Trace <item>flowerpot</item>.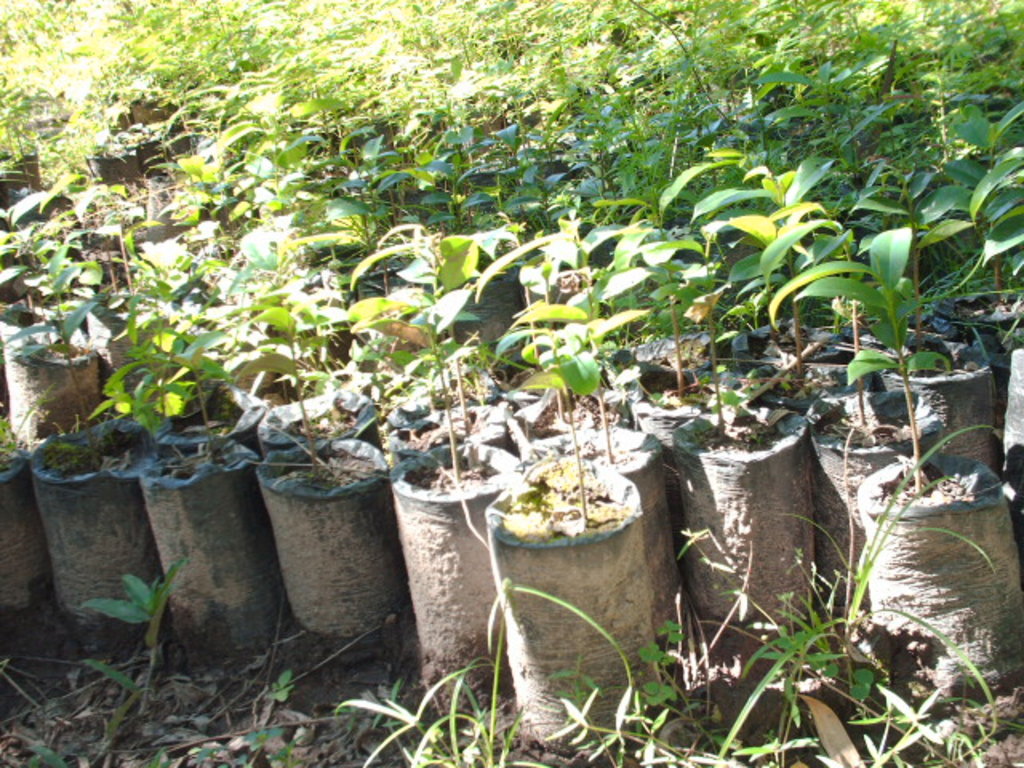
Traced to BBox(267, 442, 387, 646).
